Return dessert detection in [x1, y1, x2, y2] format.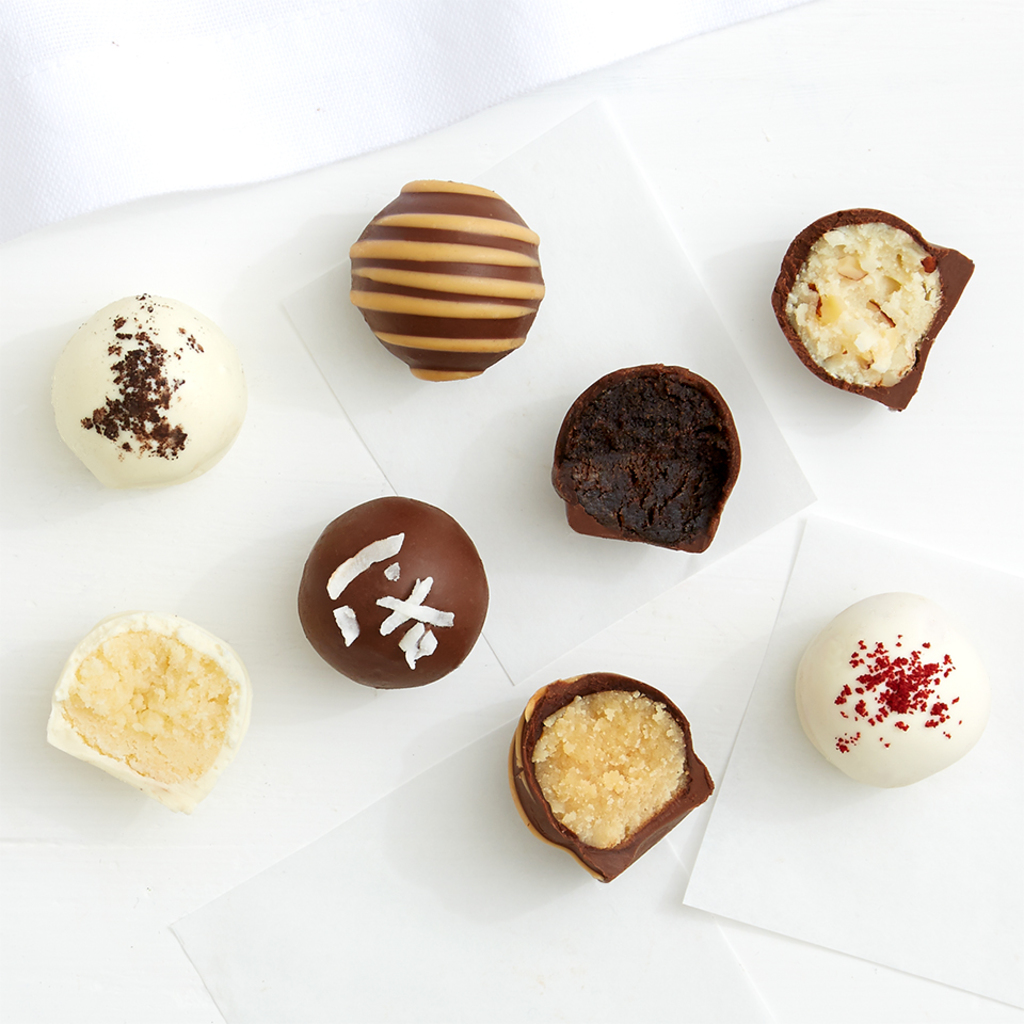
[52, 617, 261, 809].
